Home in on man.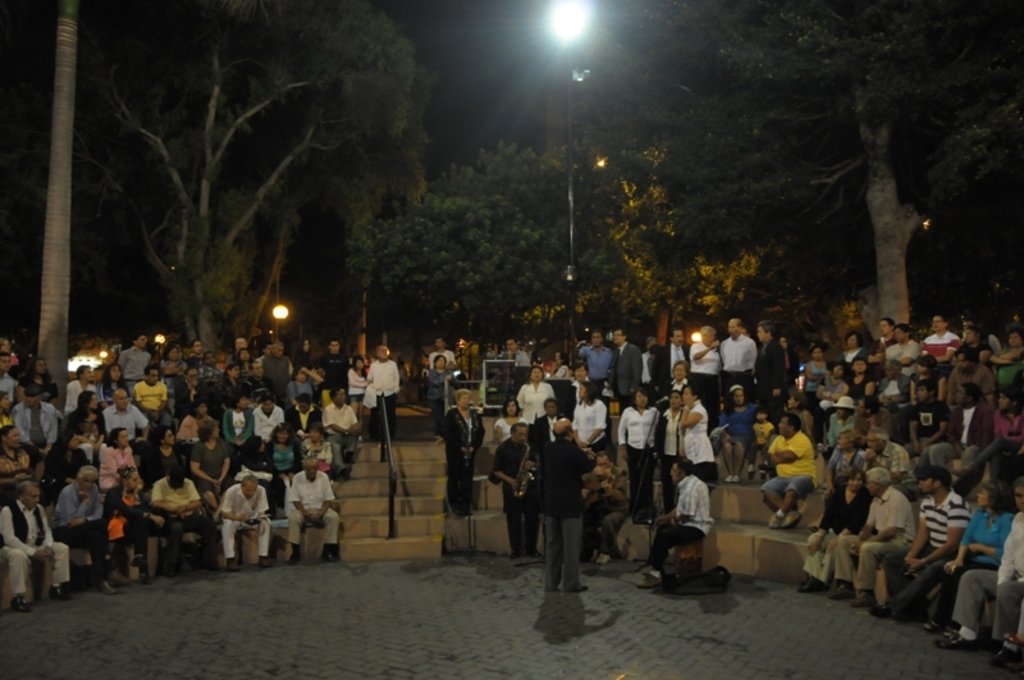
Homed in at 643/453/710/572.
